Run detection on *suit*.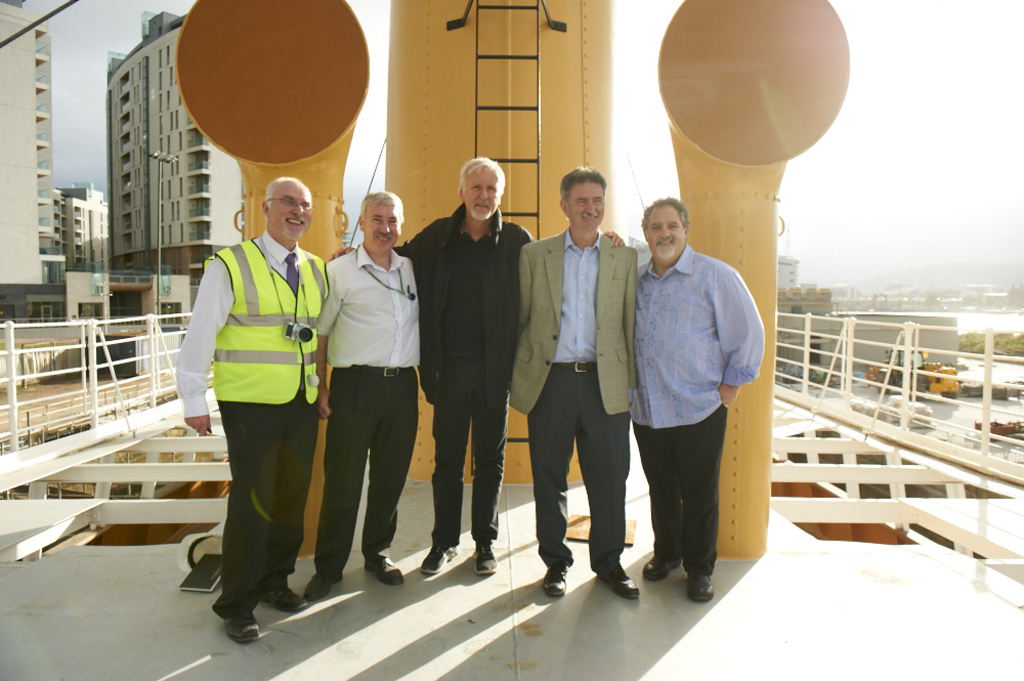
Result: Rect(422, 164, 523, 561).
